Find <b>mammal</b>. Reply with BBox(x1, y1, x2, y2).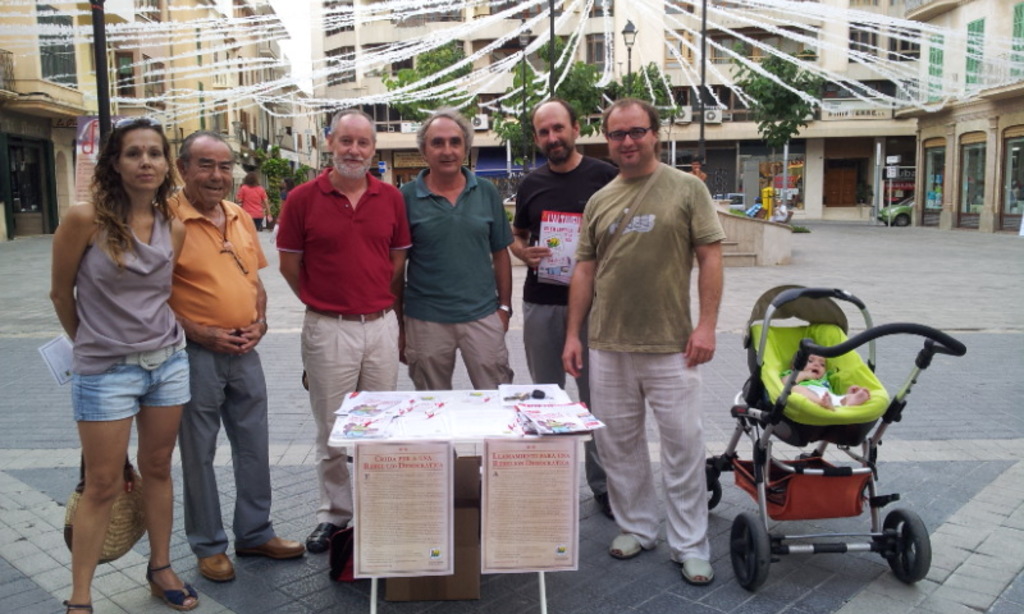
BBox(402, 109, 511, 389).
